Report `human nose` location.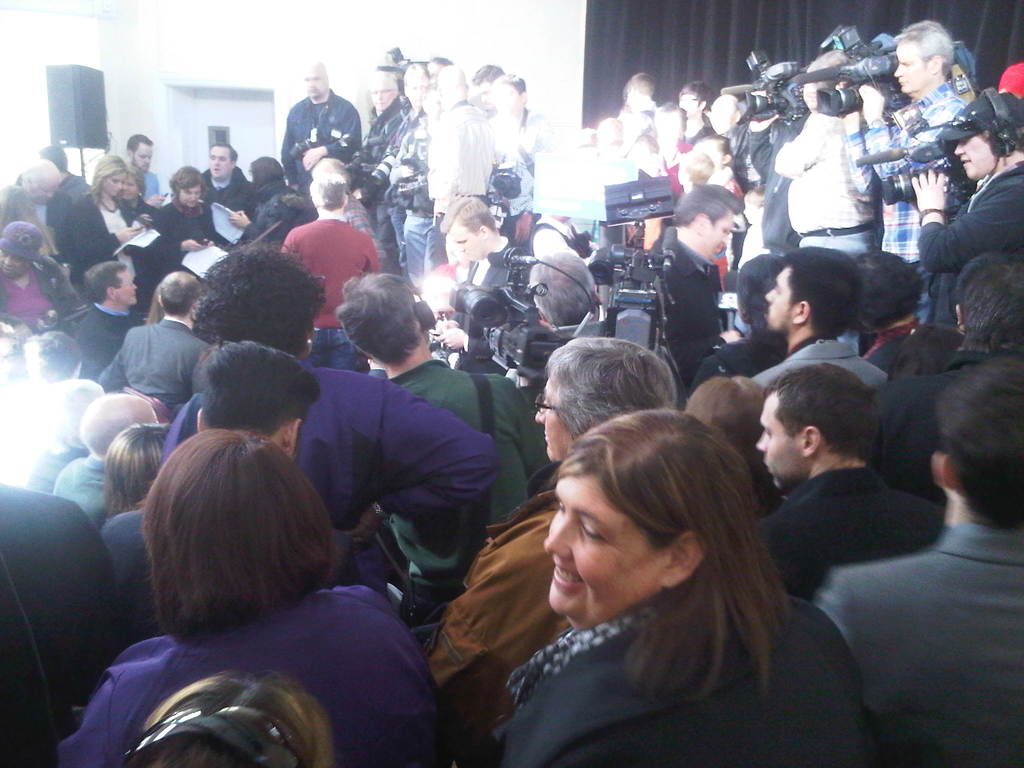
Report: [308,81,312,86].
